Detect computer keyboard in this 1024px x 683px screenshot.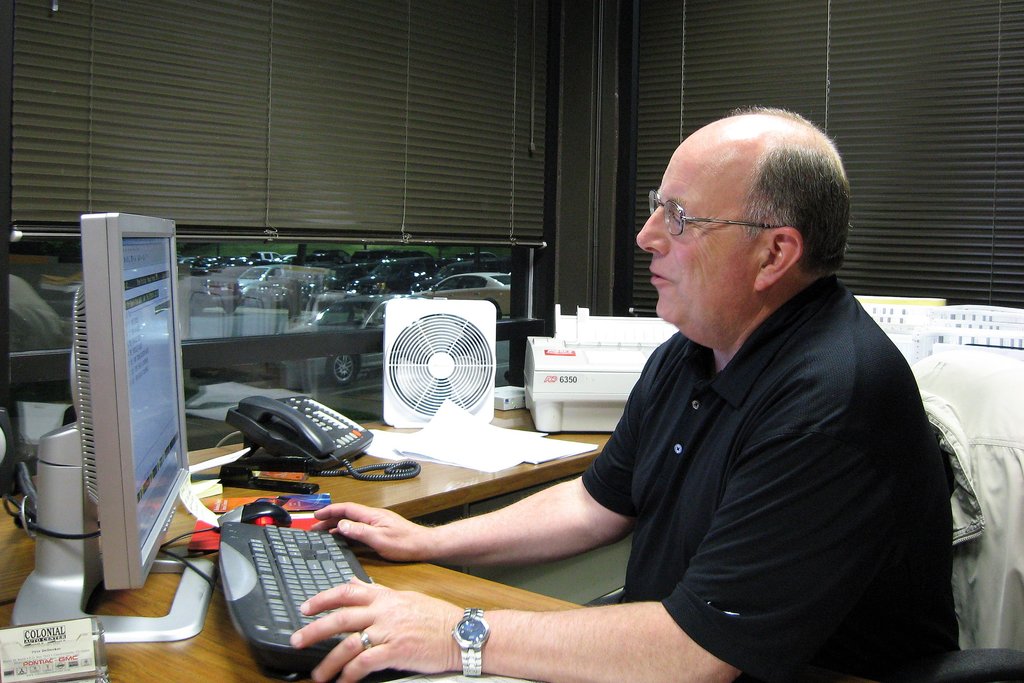
Detection: (left=160, top=520, right=376, bottom=680).
